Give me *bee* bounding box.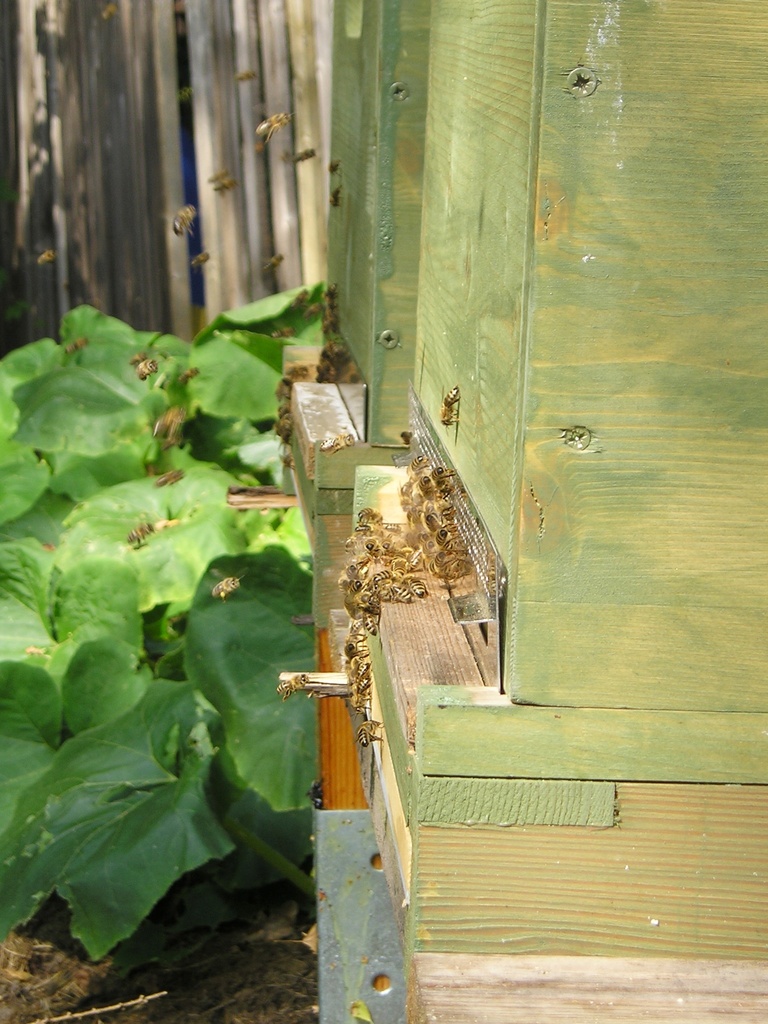
348, 556, 371, 591.
